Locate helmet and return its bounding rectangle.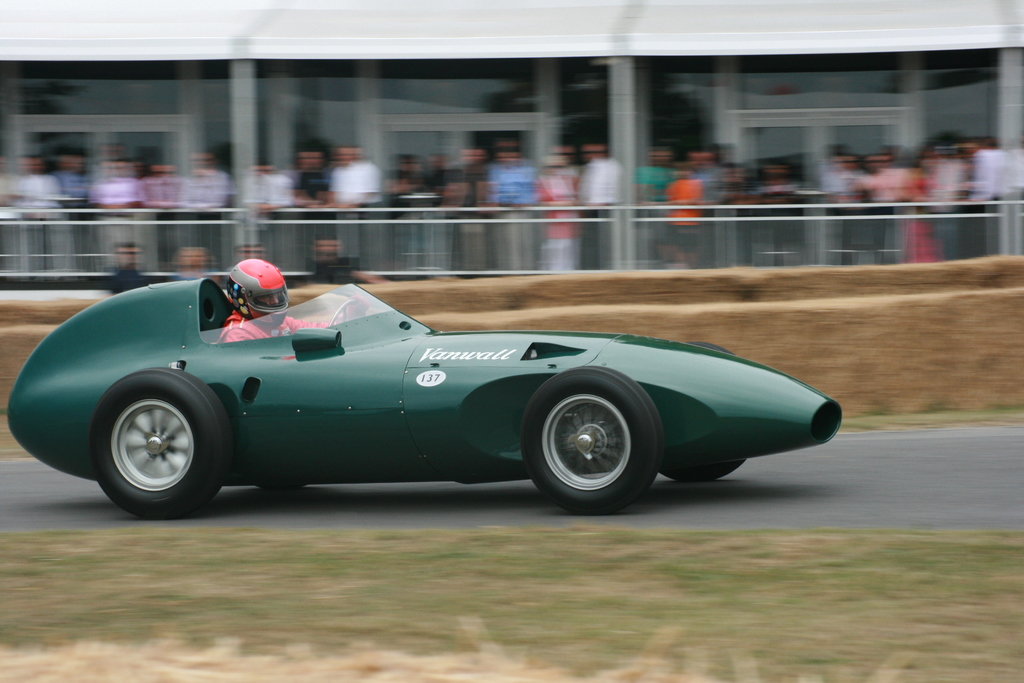
223, 256, 291, 326.
